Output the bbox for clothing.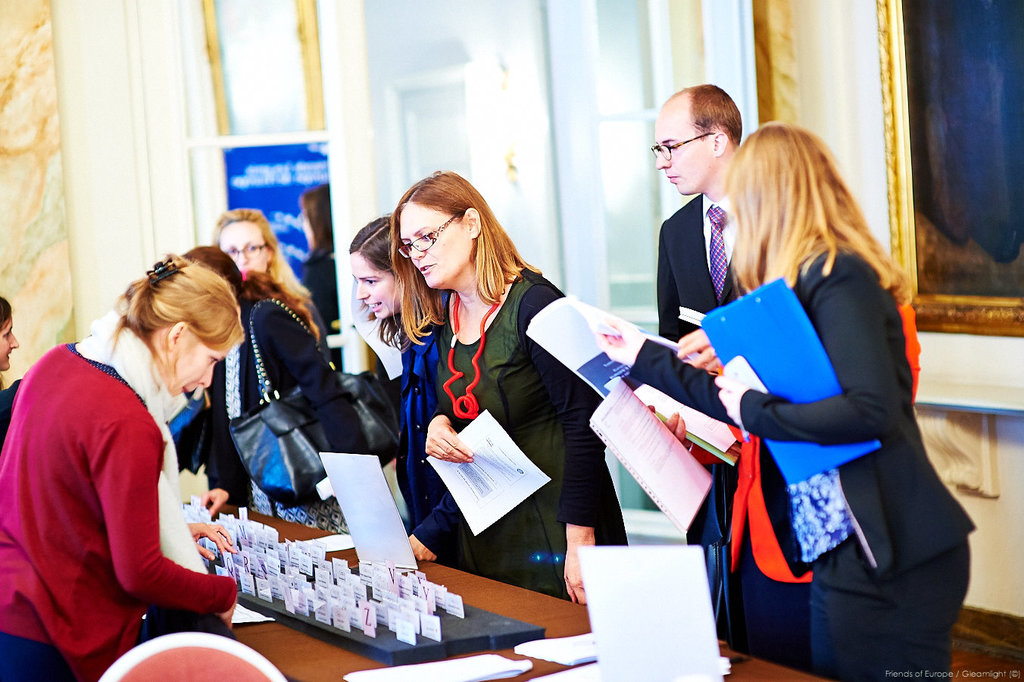
[662,185,776,621].
